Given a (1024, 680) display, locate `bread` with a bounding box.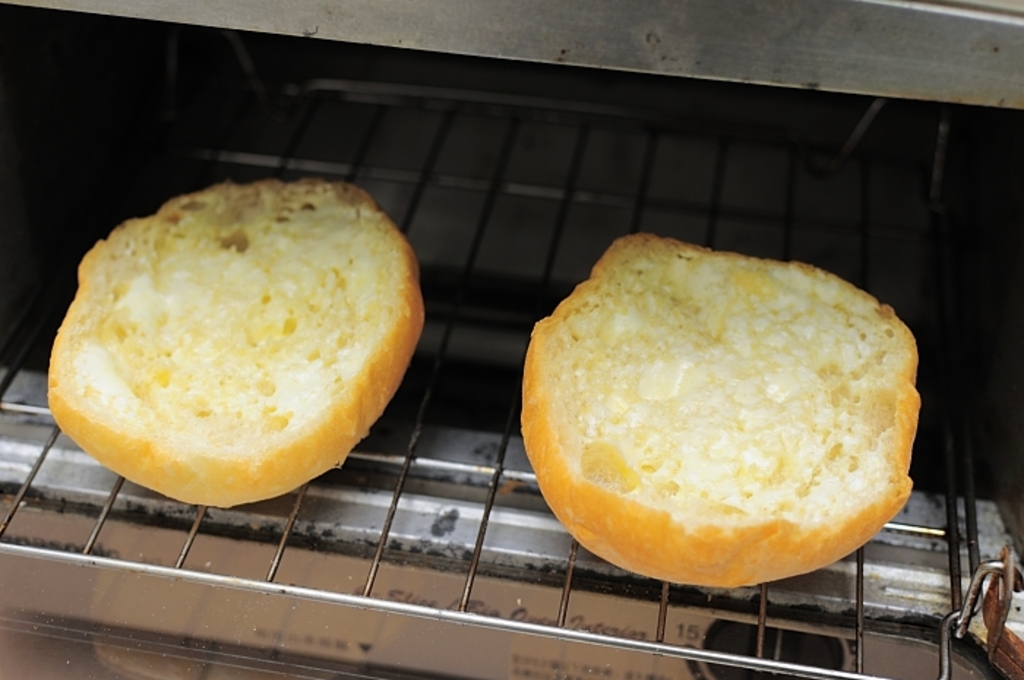
Located: [left=524, top=227, right=913, bottom=589].
